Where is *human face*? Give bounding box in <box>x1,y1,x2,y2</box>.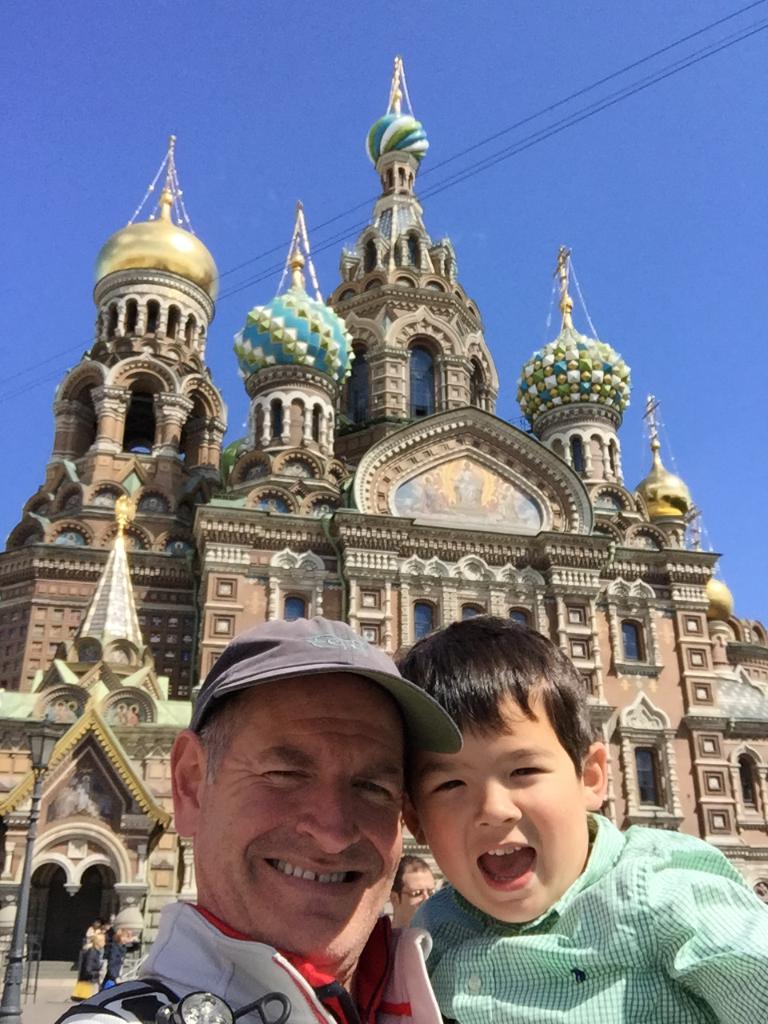
<box>414,686,586,926</box>.
